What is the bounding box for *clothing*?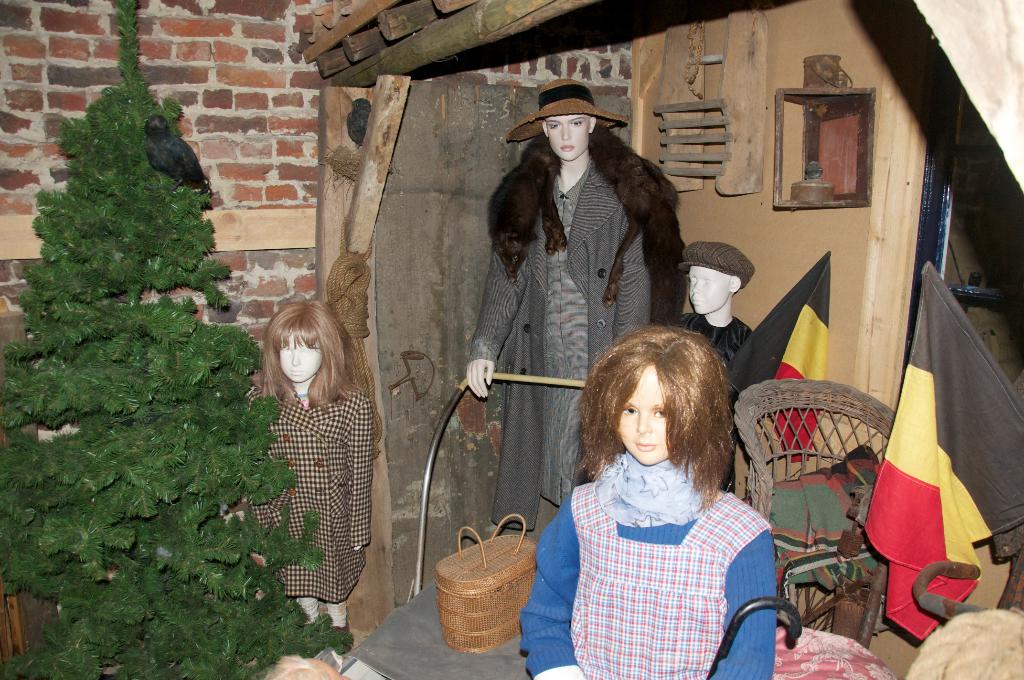
box(471, 164, 661, 541).
